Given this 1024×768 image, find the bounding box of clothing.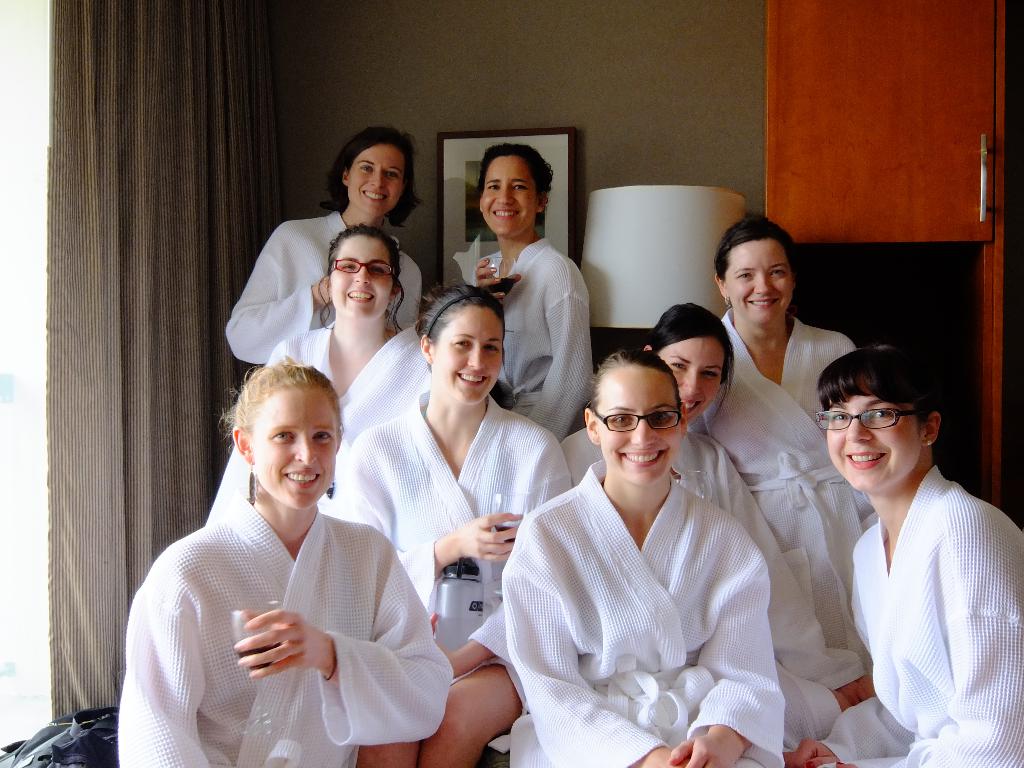
477:236:584:434.
